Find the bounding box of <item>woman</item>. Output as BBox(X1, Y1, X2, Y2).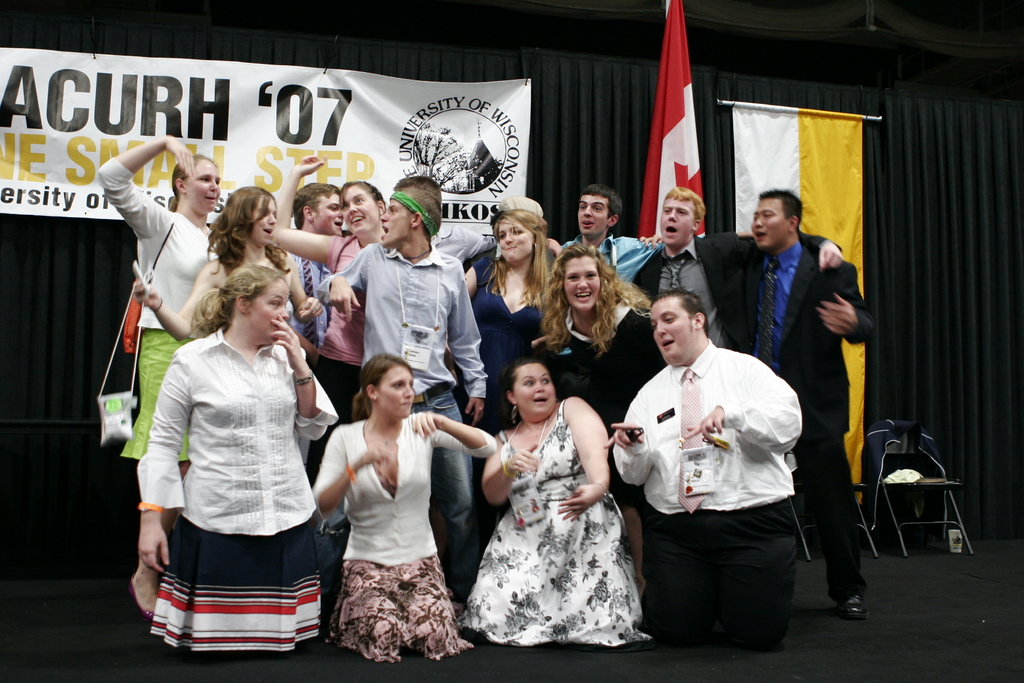
BBox(99, 132, 221, 614).
